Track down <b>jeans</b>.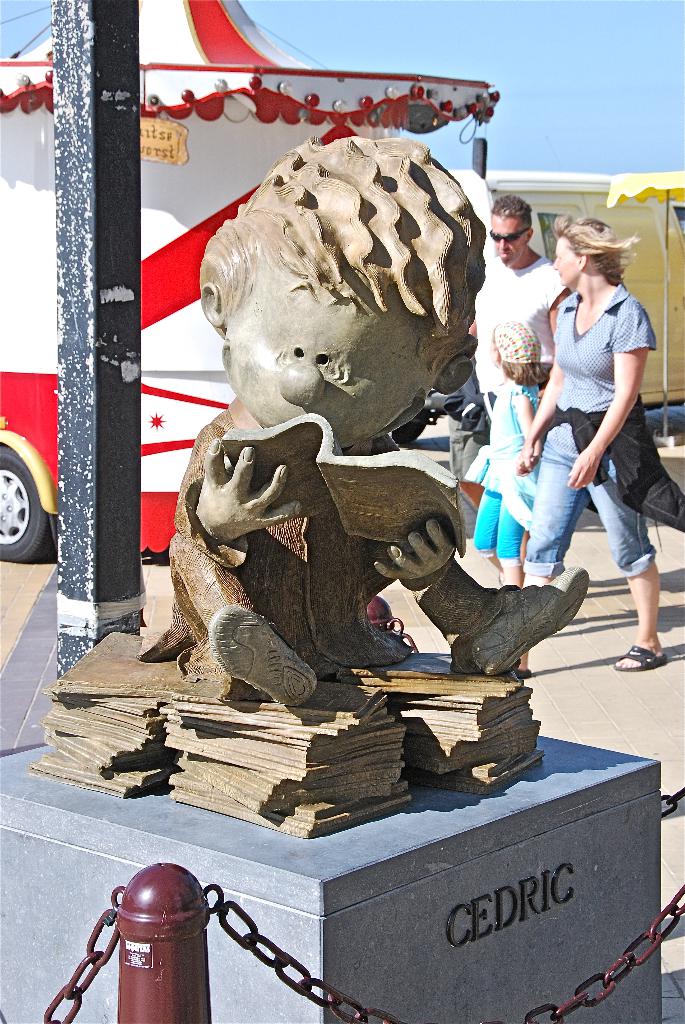
Tracked to {"left": 530, "top": 408, "right": 659, "bottom": 586}.
